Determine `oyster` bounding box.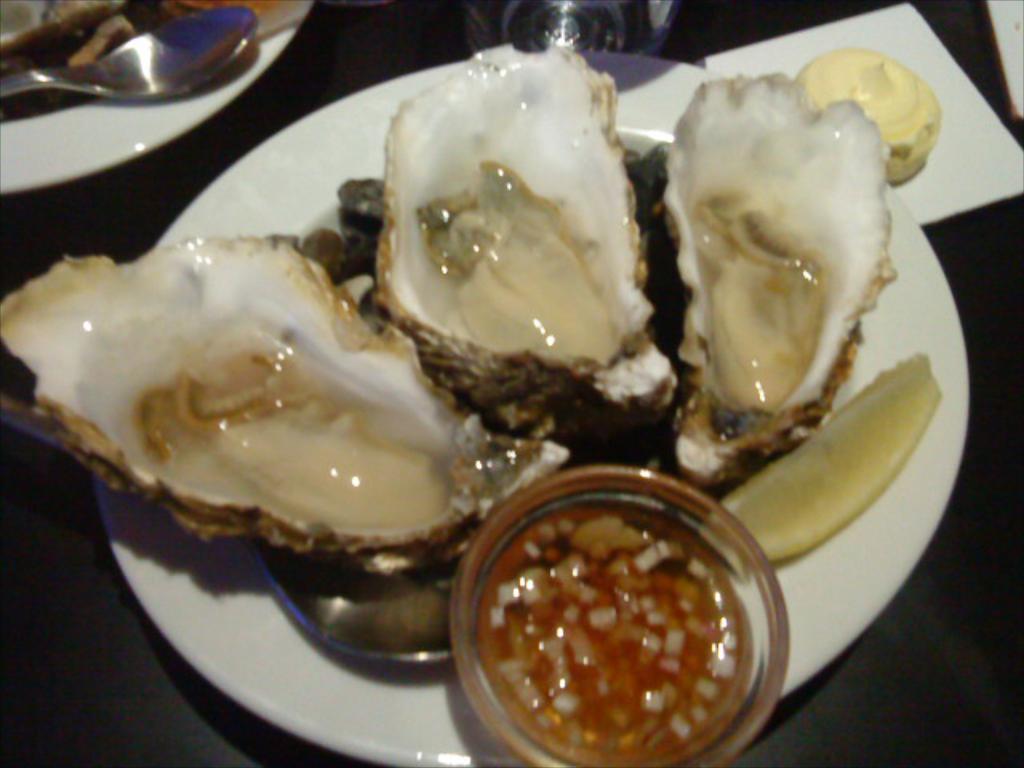
Determined: BBox(365, 37, 677, 419).
